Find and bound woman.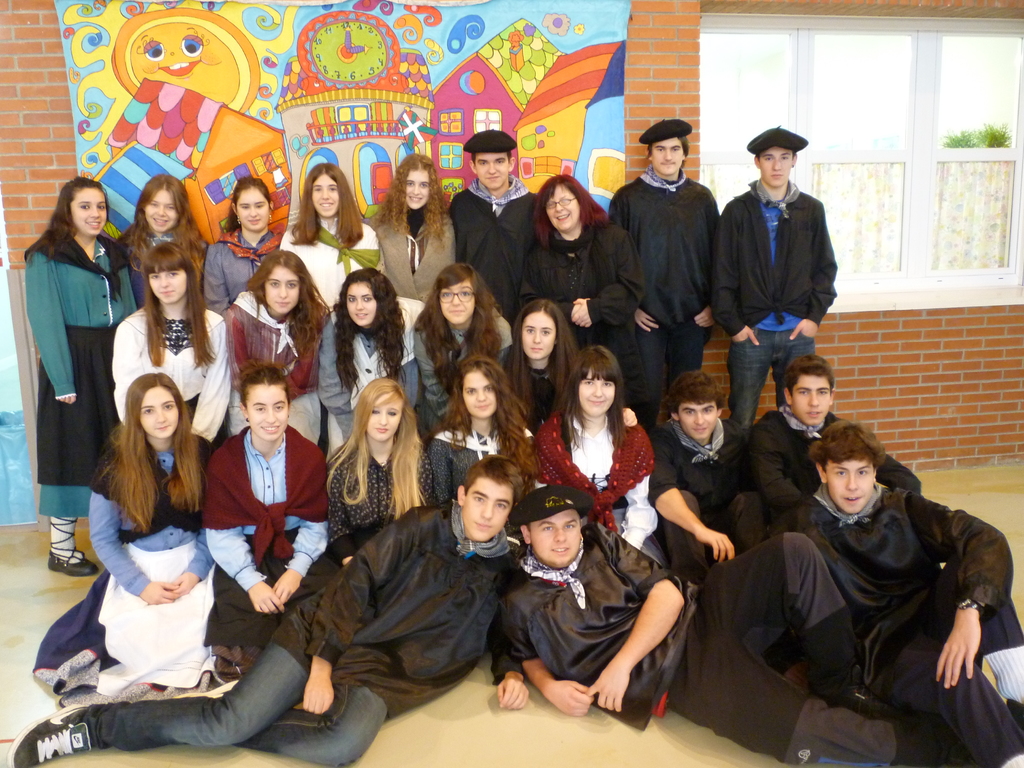
Bound: locate(430, 360, 541, 511).
